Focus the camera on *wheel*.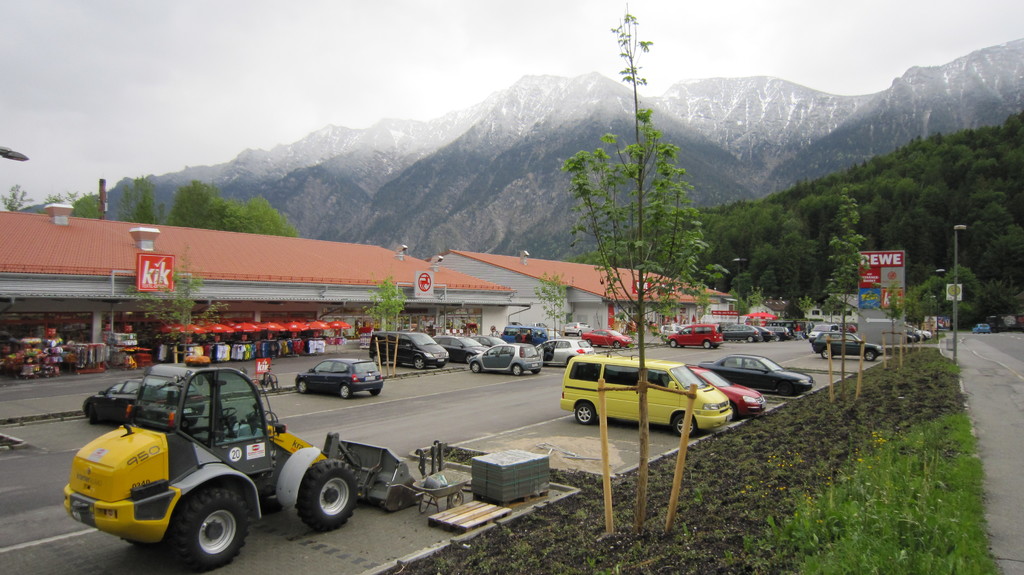
Focus region: Rect(588, 340, 593, 347).
